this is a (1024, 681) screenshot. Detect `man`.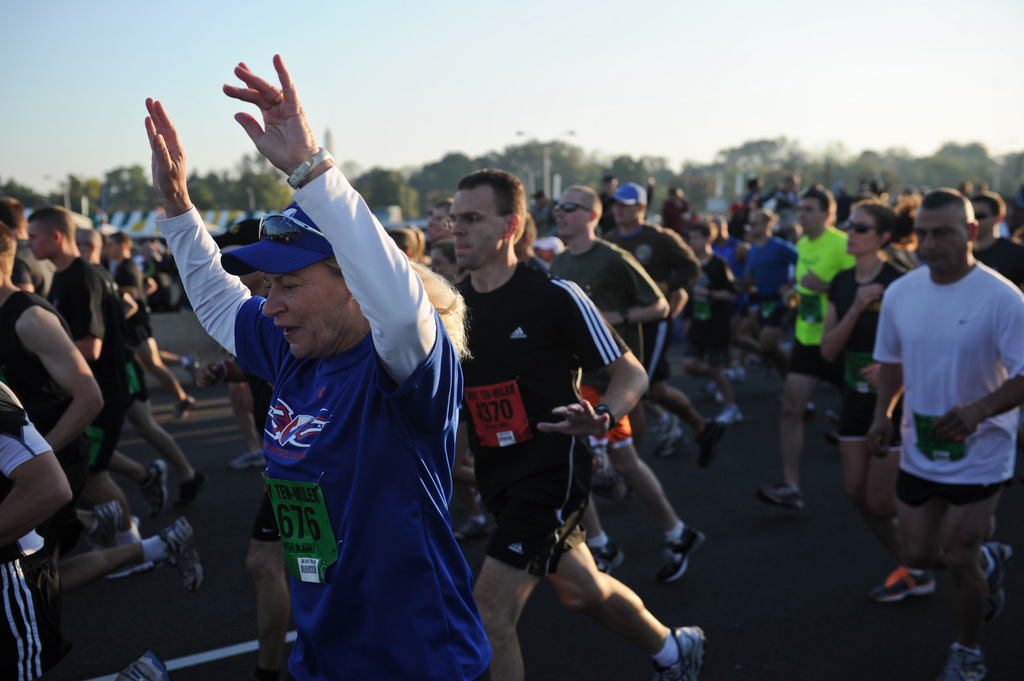
bbox=(544, 180, 712, 583).
